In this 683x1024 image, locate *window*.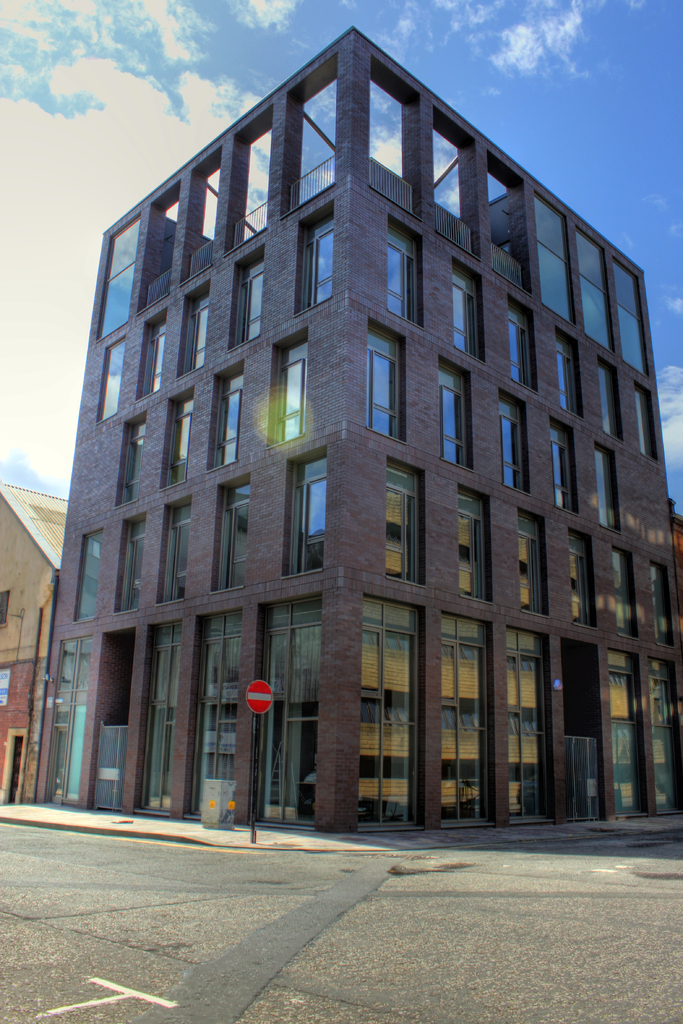
Bounding box: 202, 357, 243, 469.
